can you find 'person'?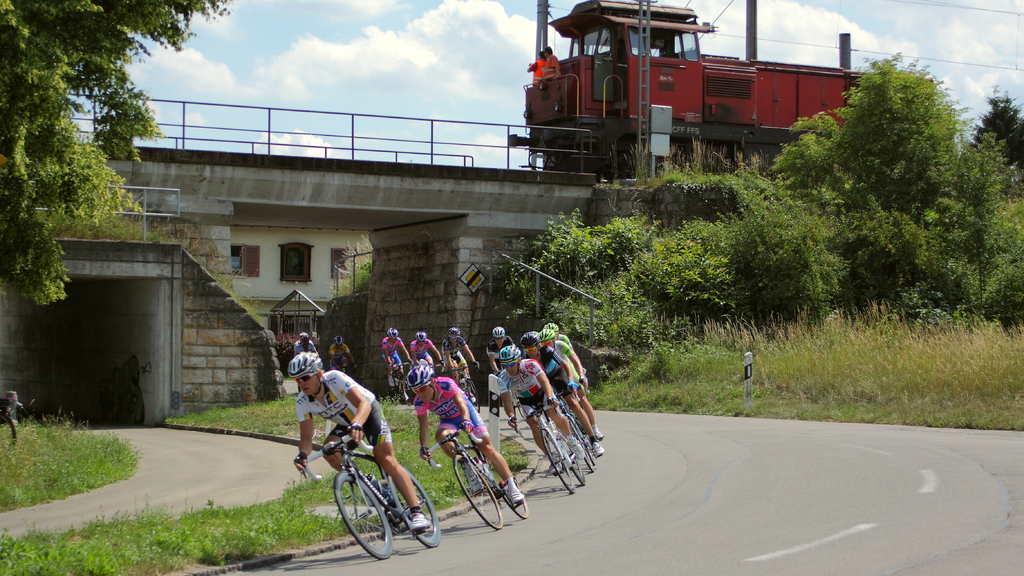
Yes, bounding box: bbox=[294, 335, 312, 357].
